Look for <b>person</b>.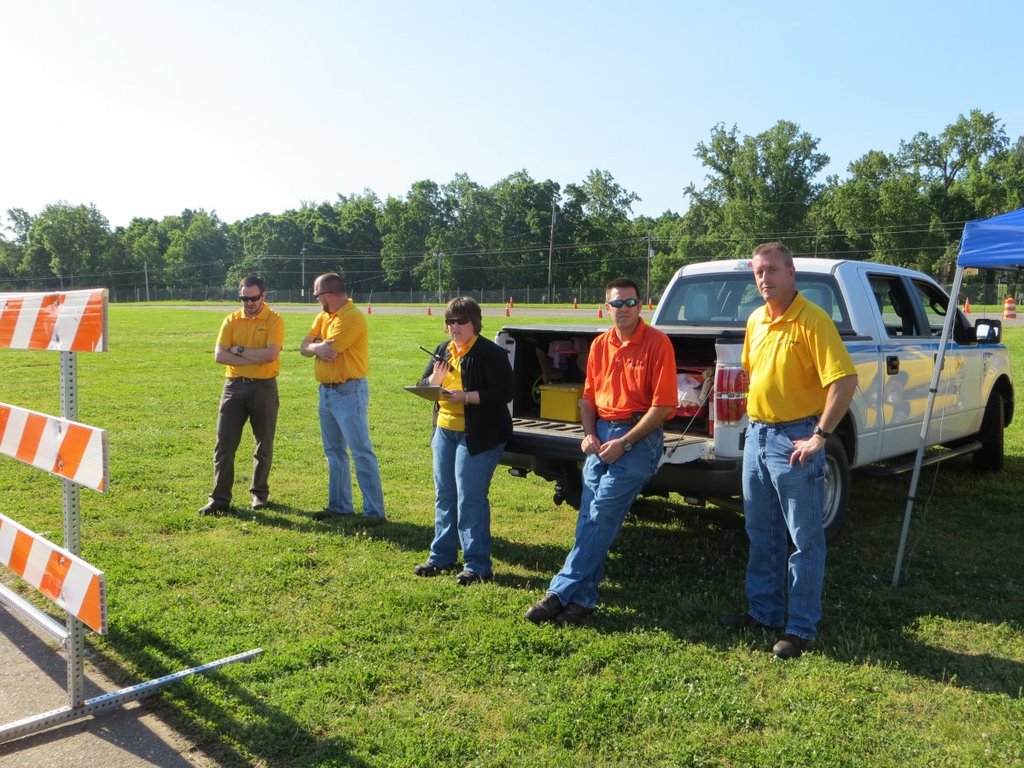
Found: crop(410, 288, 520, 584).
